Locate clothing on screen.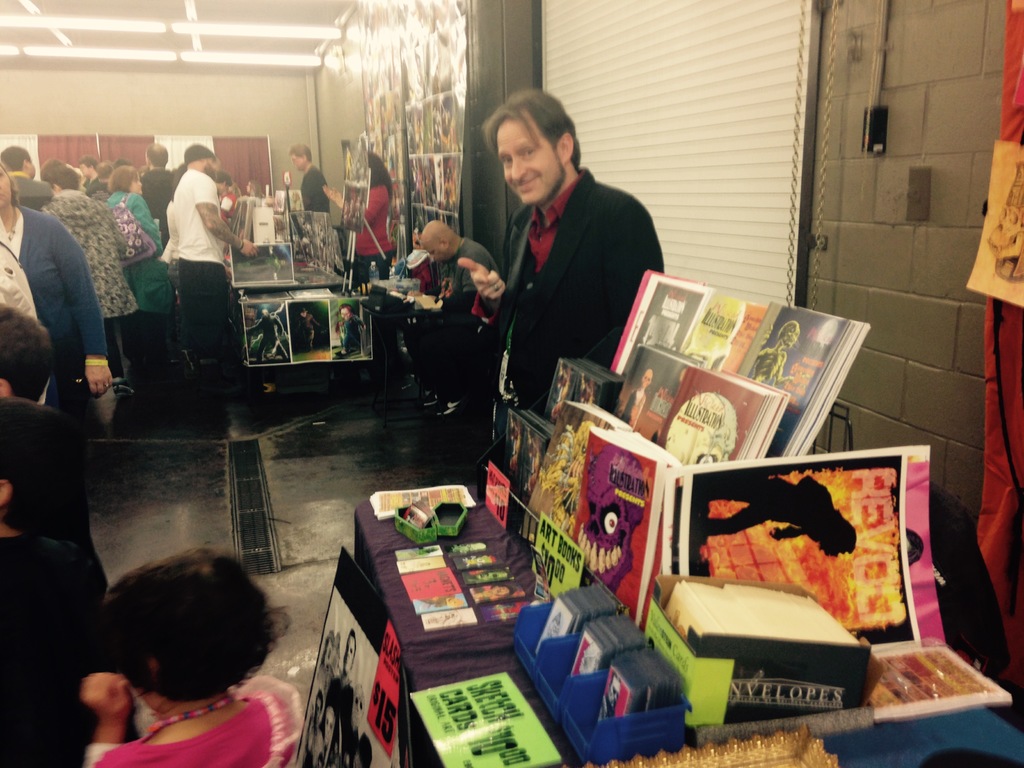
On screen at {"x1": 99, "y1": 180, "x2": 173, "y2": 379}.
